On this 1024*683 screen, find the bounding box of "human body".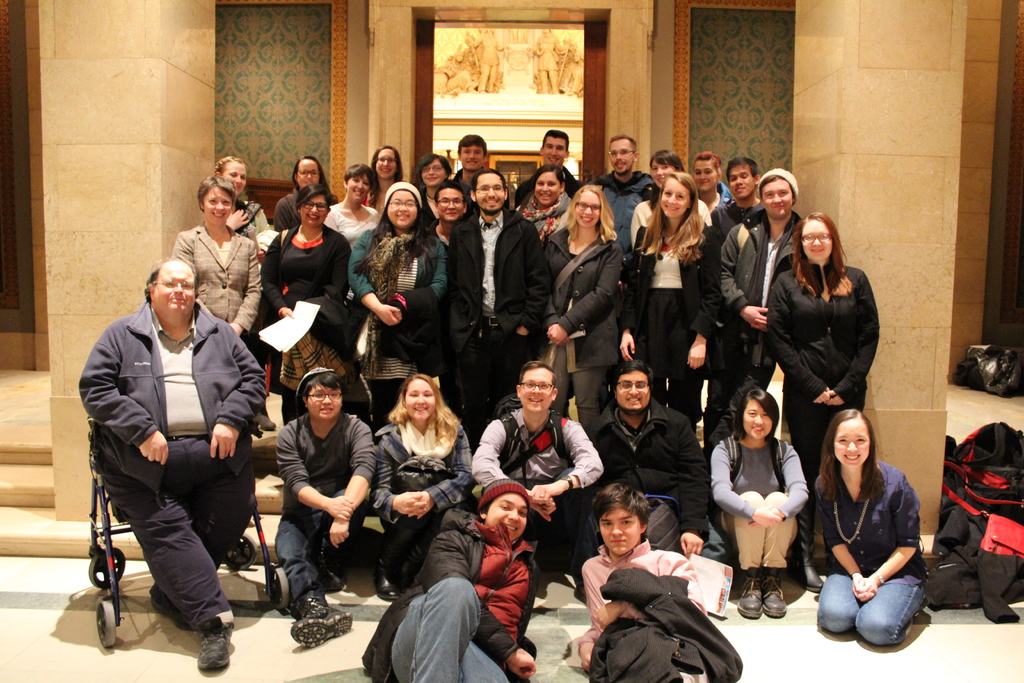
Bounding box: x1=214, y1=156, x2=279, y2=233.
